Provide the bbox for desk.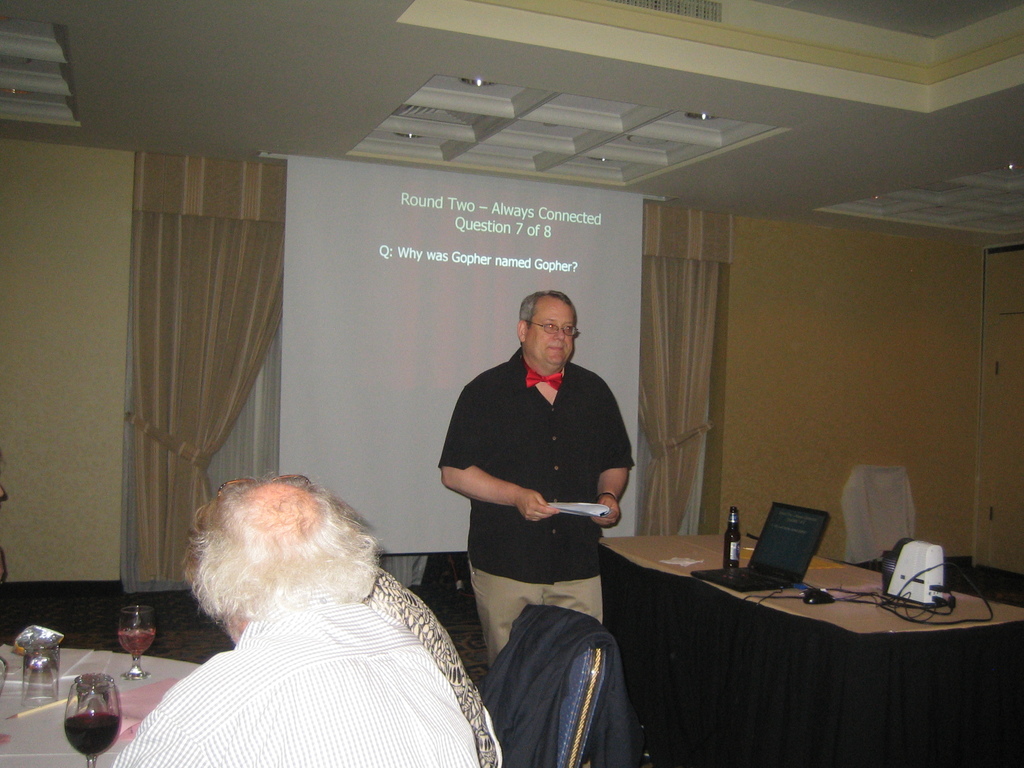
l=570, t=500, r=1023, b=738.
